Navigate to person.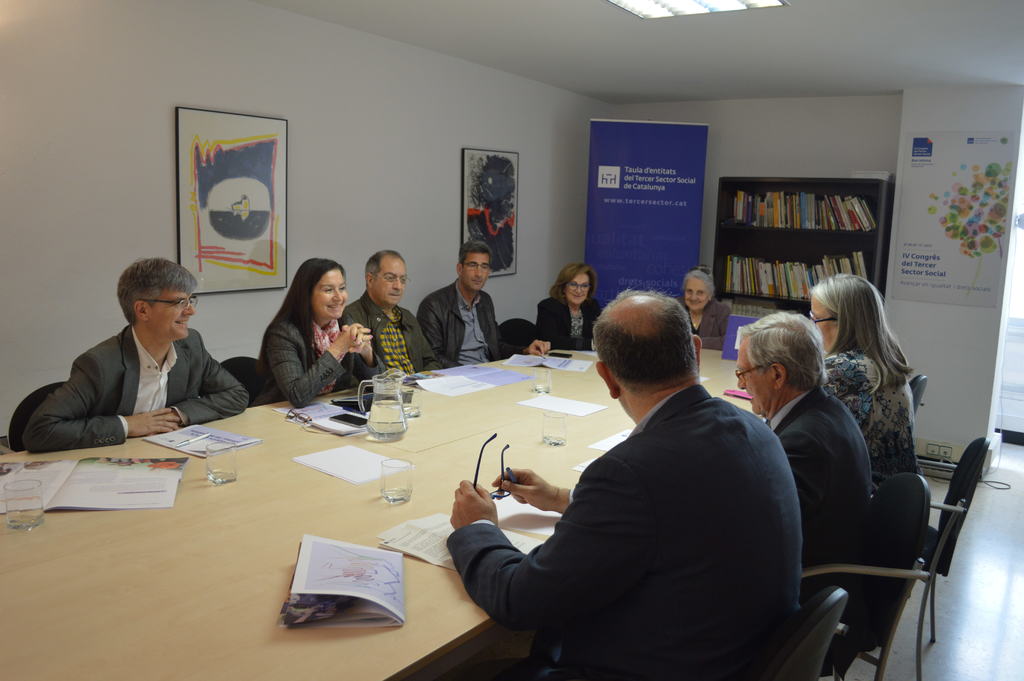
Navigation target: 669:256:732:368.
